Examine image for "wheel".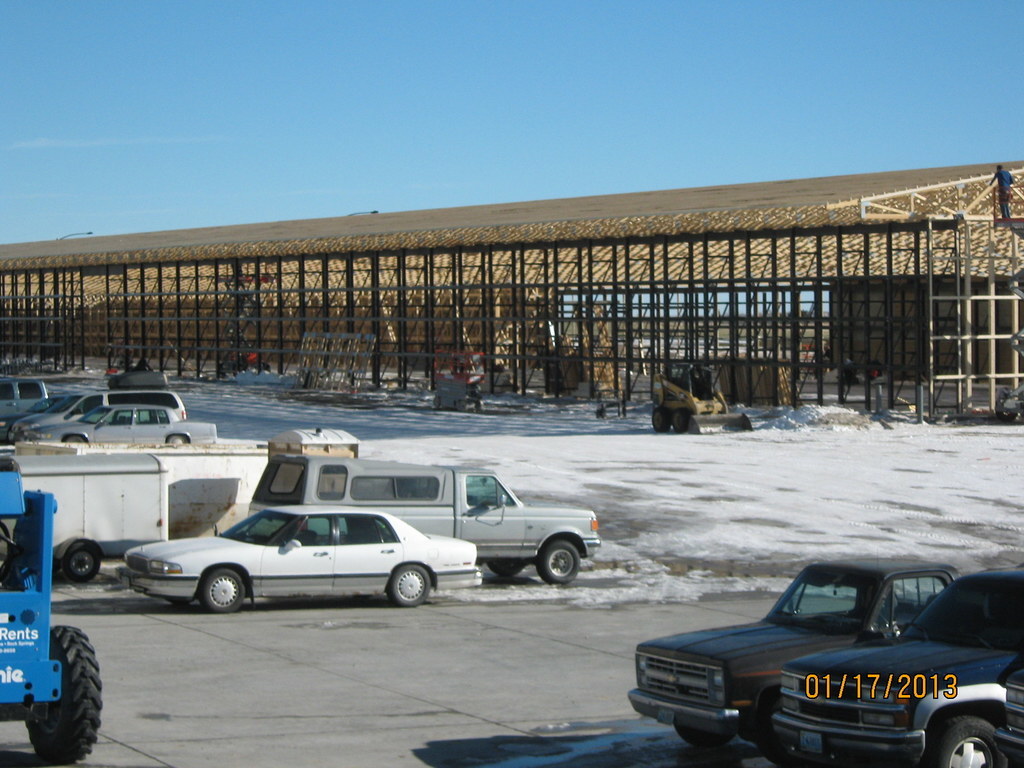
Examination result: BBox(64, 430, 90, 445).
